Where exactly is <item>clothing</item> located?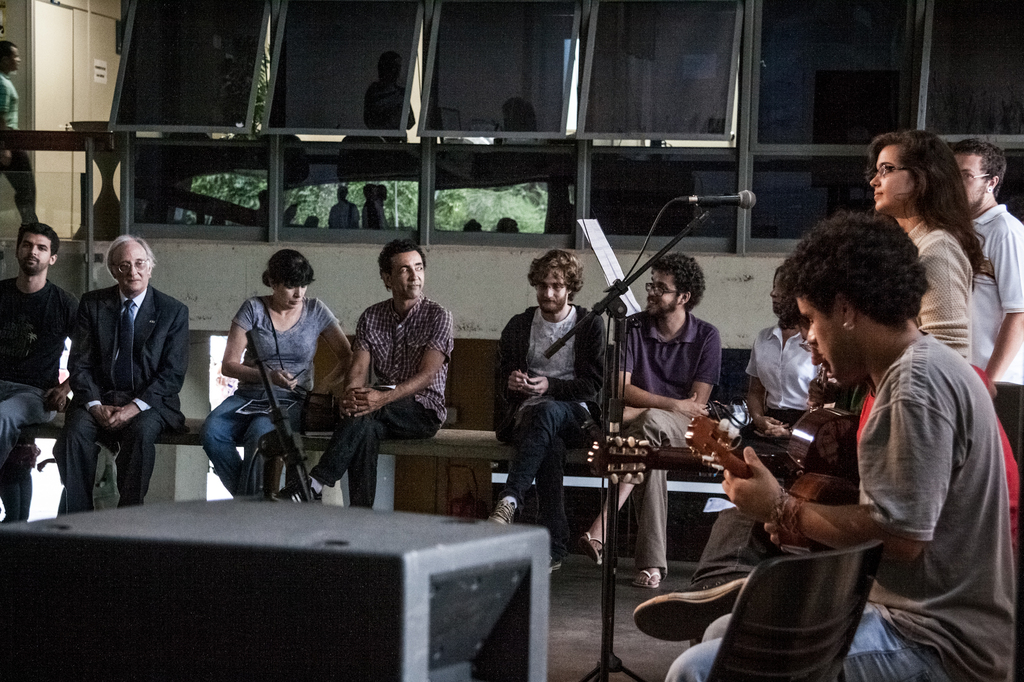
Its bounding box is x1=483, y1=291, x2=626, y2=530.
